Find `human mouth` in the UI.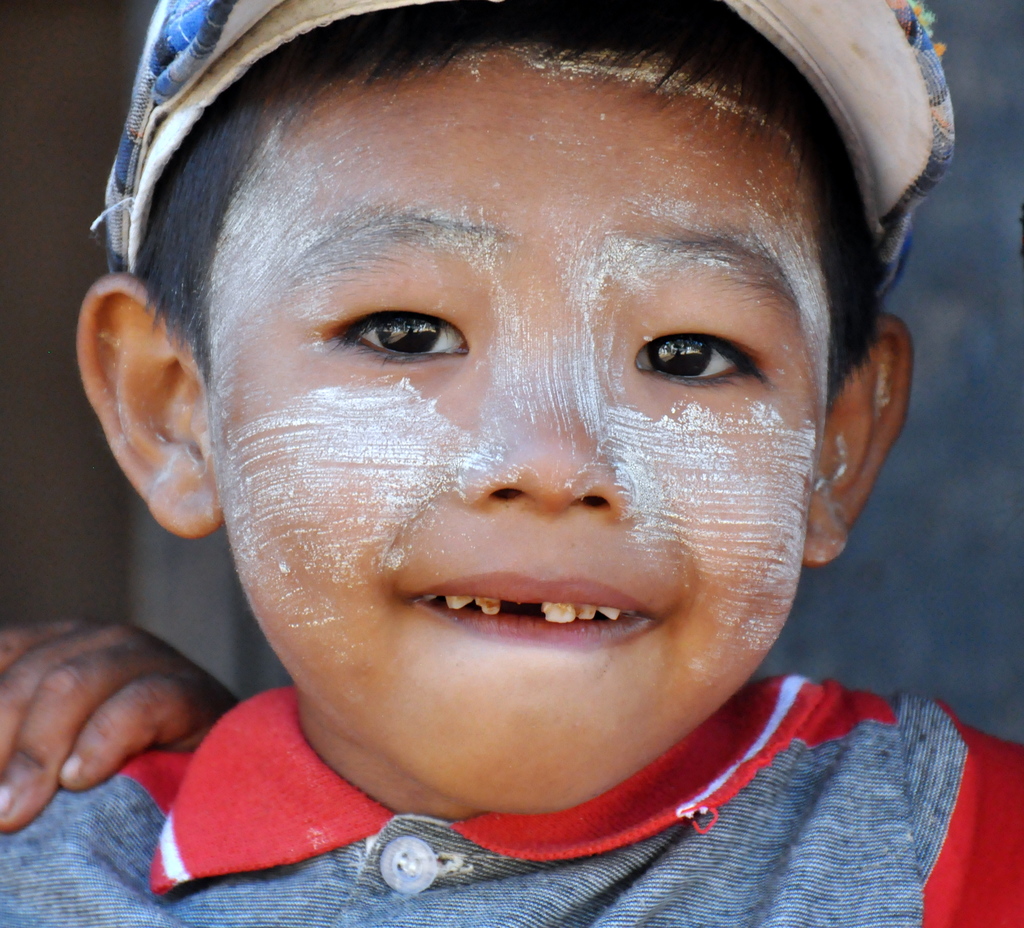
UI element at locate(388, 553, 669, 661).
